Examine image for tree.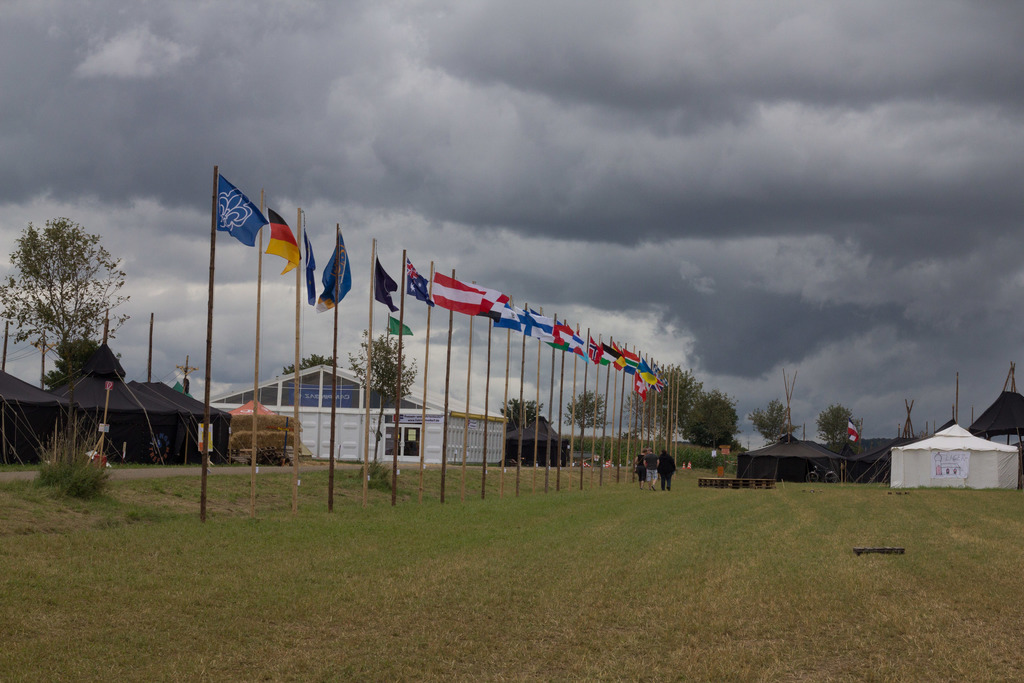
Examination result: crop(561, 390, 611, 456).
